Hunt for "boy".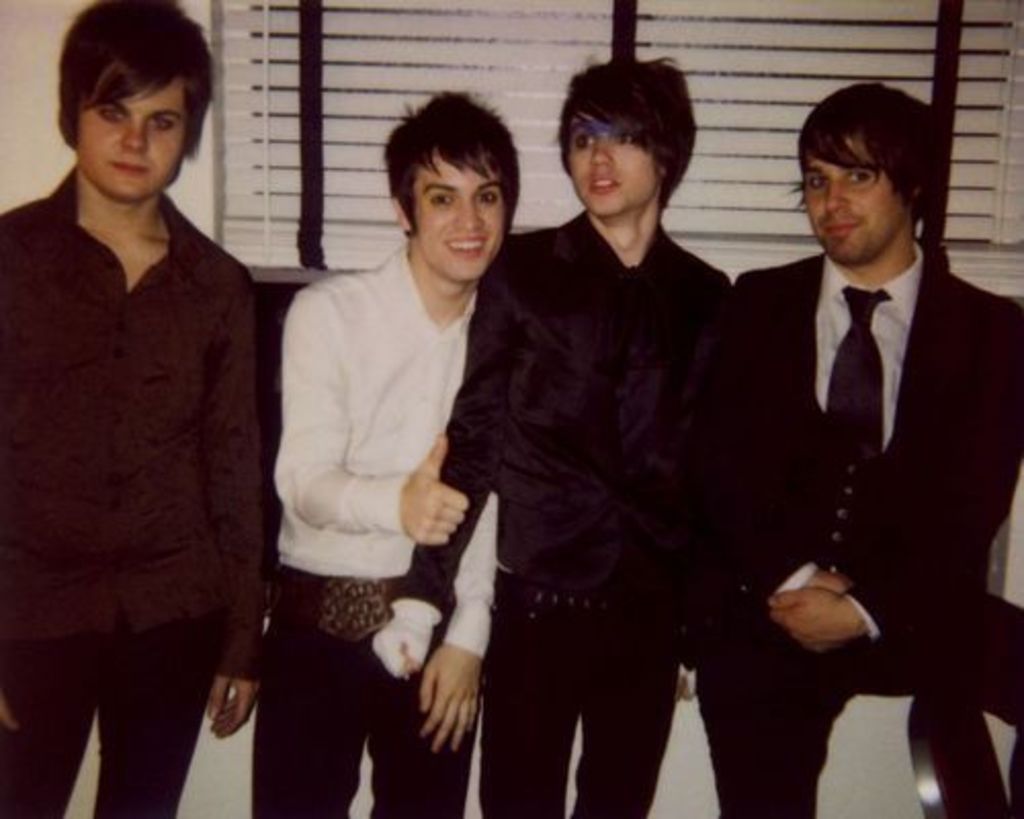
Hunted down at (left=725, top=86, right=1022, bottom=817).
